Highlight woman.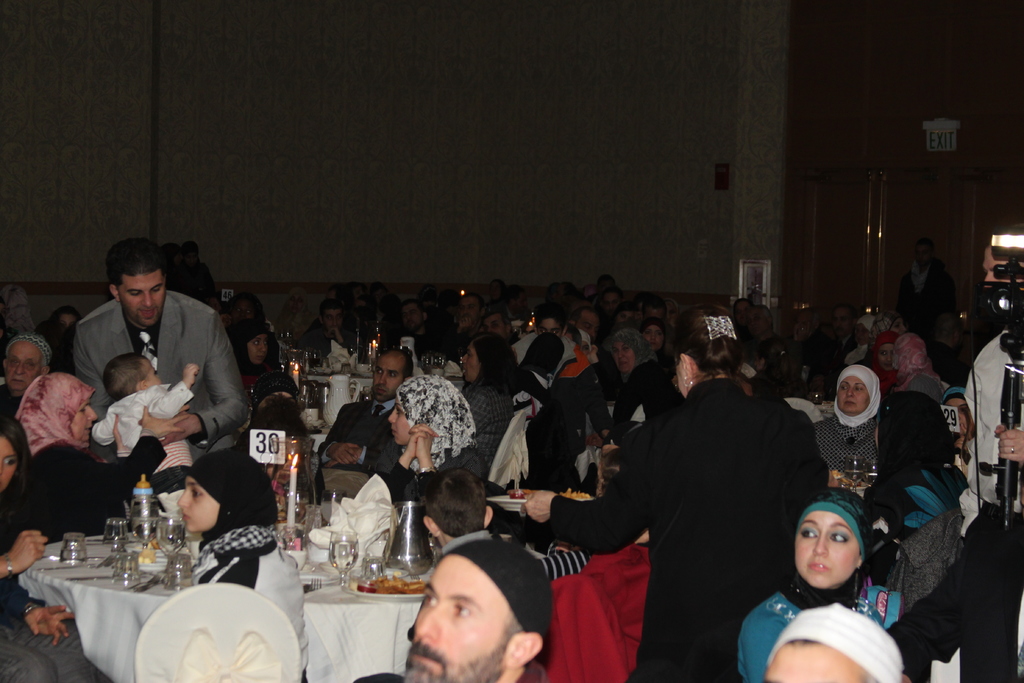
Highlighted region: {"x1": 232, "y1": 318, "x2": 280, "y2": 403}.
